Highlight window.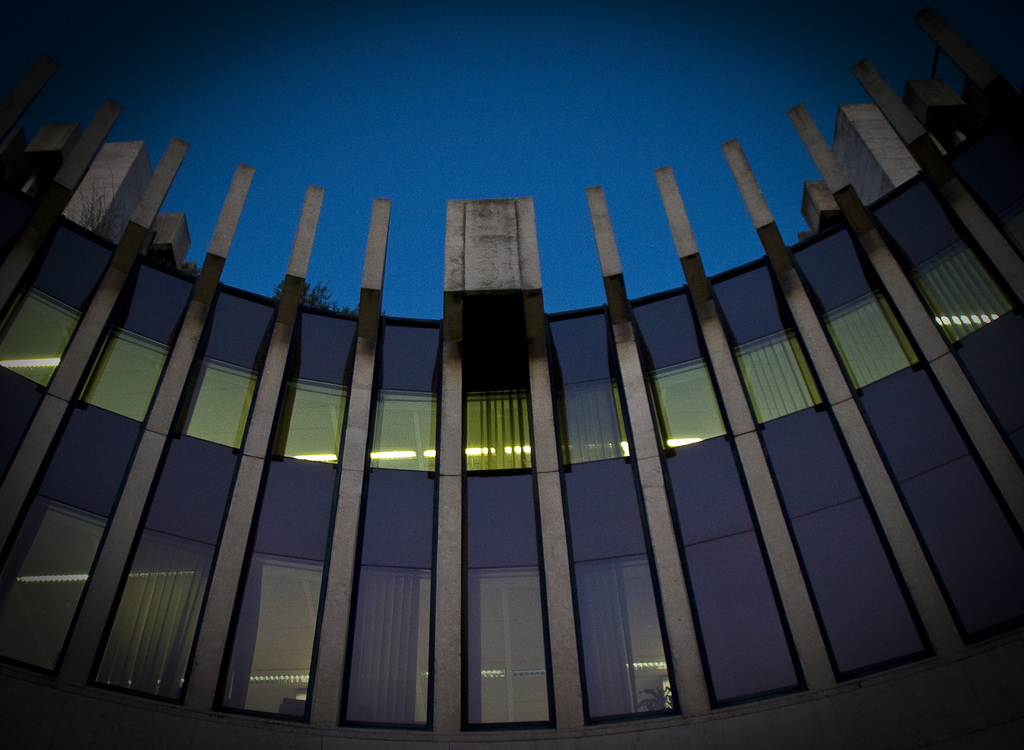
Highlighted region: rect(270, 377, 353, 472).
